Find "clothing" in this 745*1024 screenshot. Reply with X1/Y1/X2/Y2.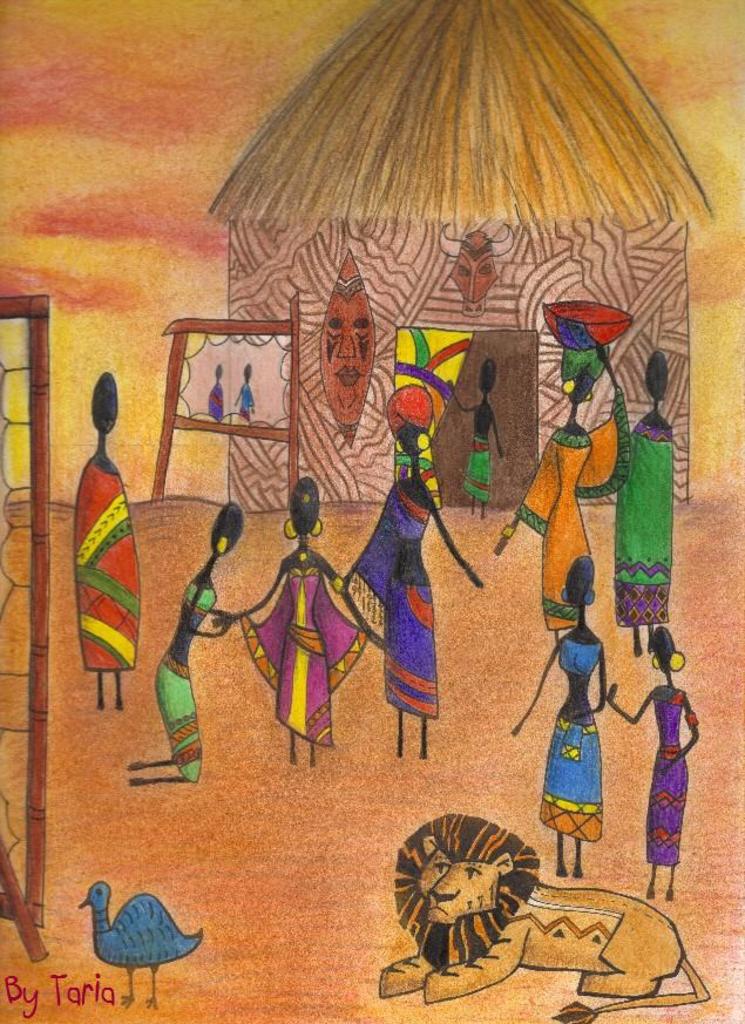
253/529/355/773.
